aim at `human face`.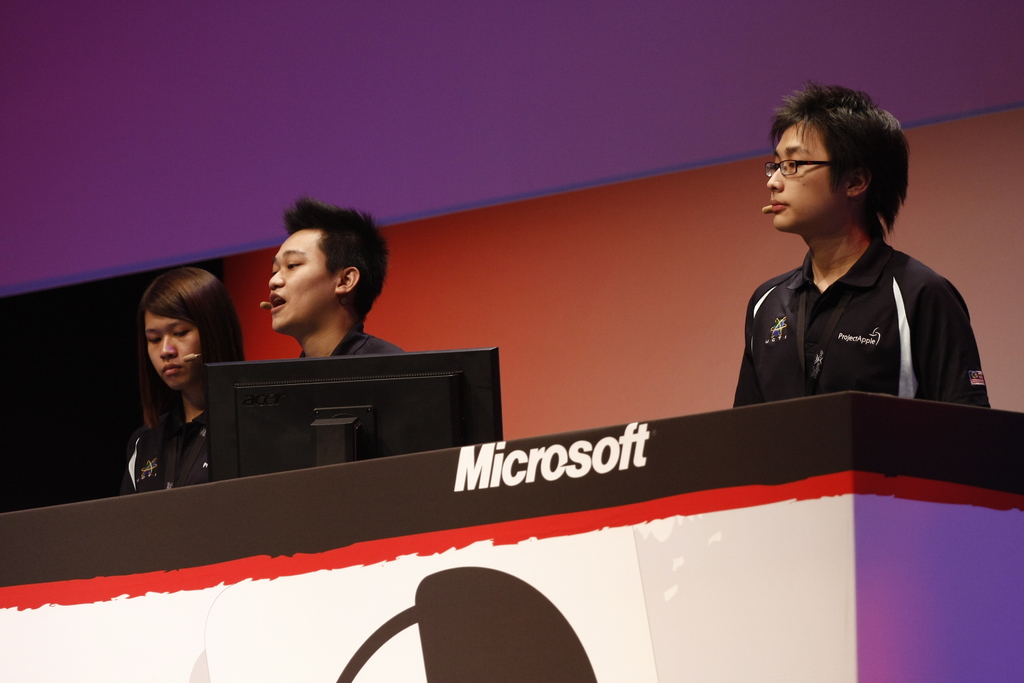
Aimed at l=268, t=229, r=335, b=333.
